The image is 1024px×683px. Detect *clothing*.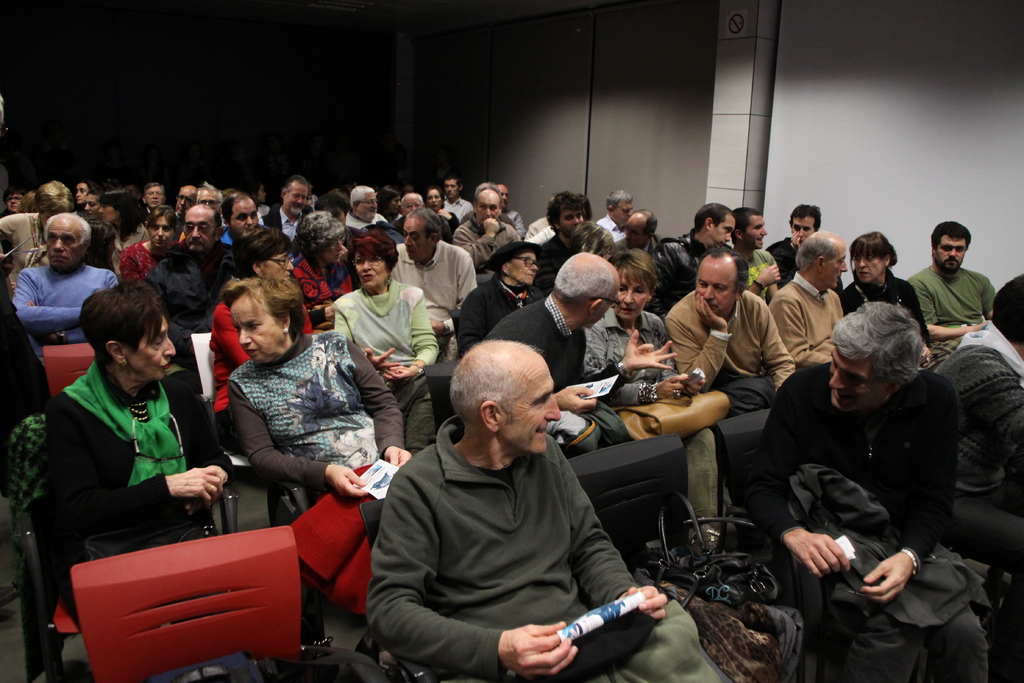
Detection: 736,364,986,668.
